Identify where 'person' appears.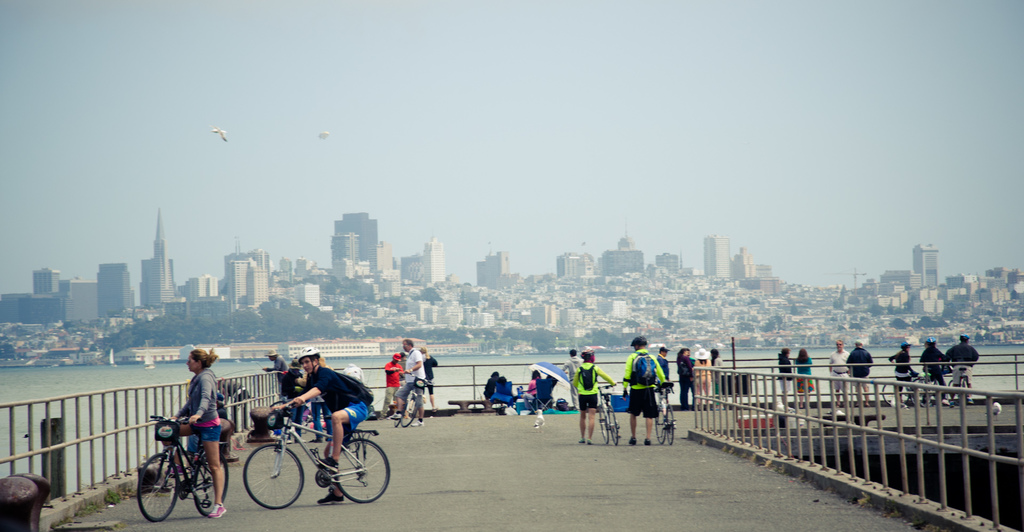
Appears at 291, 353, 369, 500.
